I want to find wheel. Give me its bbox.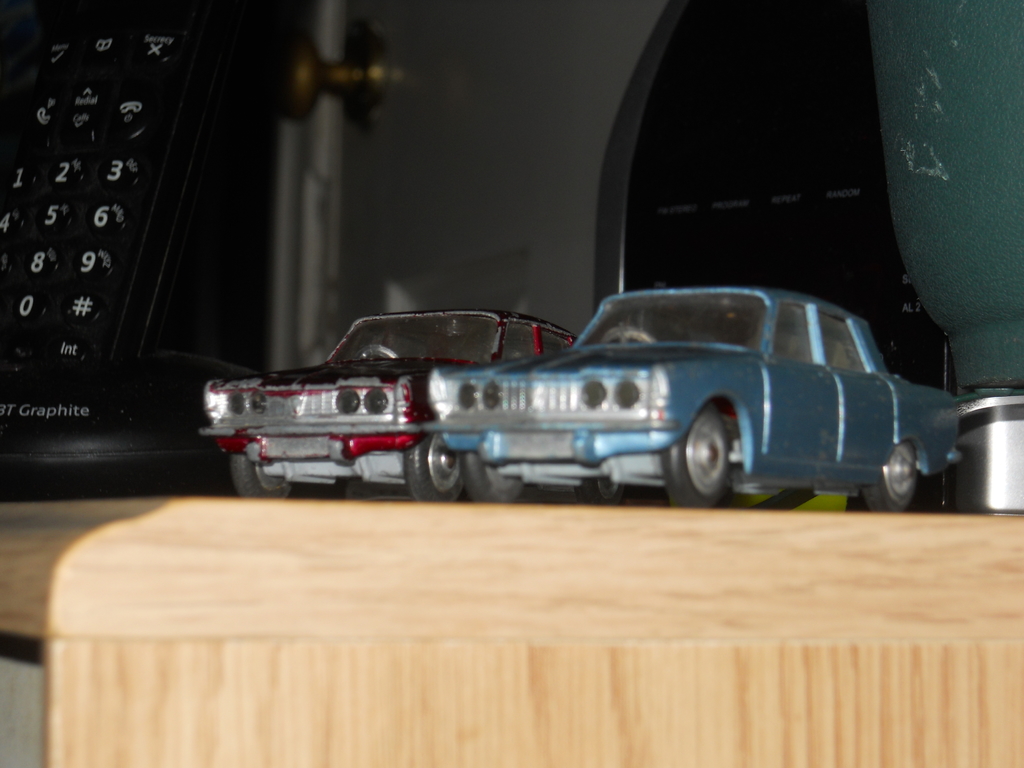
(227,444,292,500).
